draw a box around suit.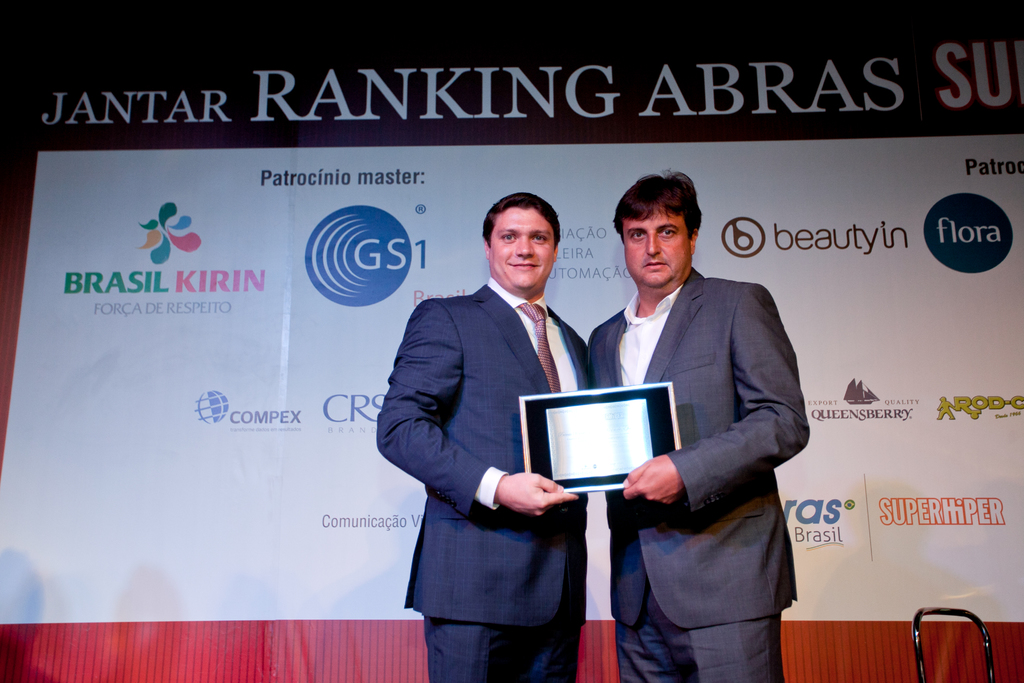
(375, 276, 589, 682).
